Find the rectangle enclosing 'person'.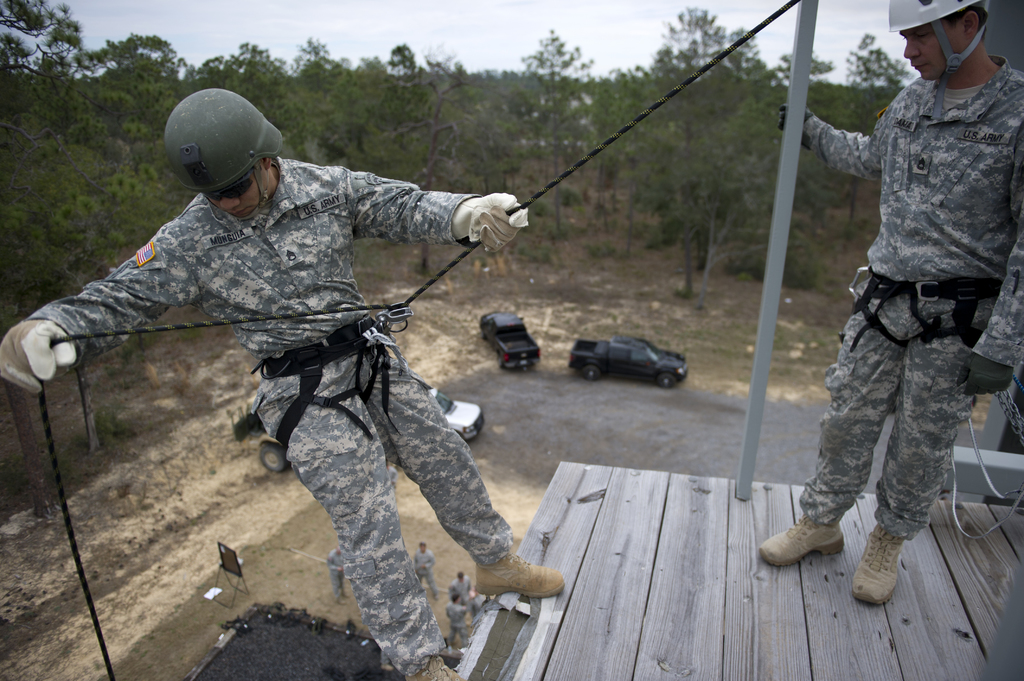
bbox=(794, 0, 1017, 635).
